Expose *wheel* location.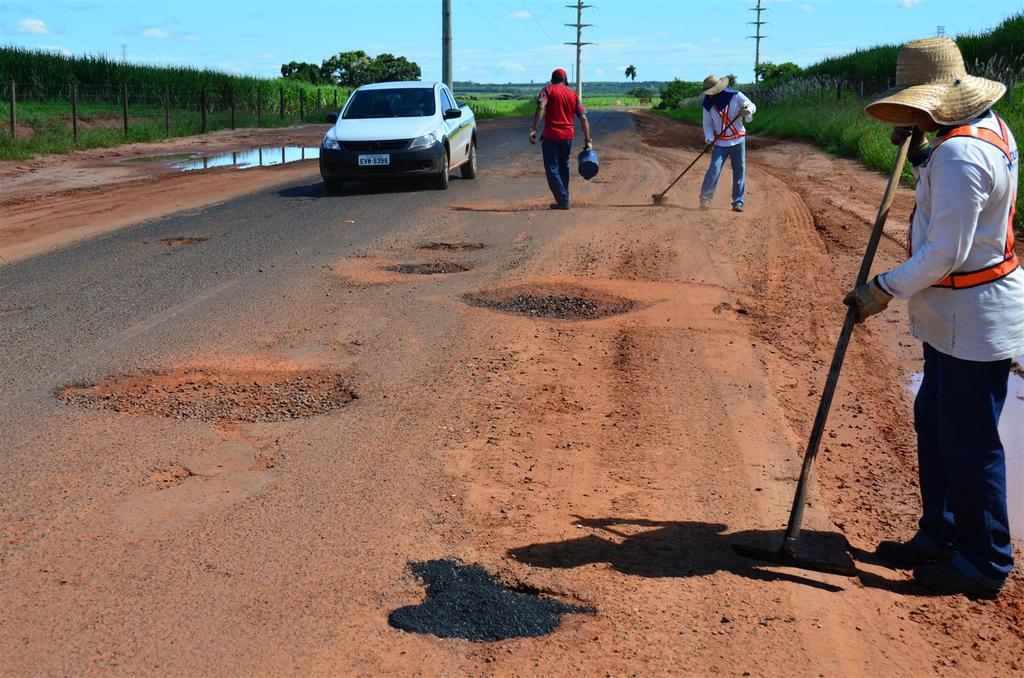
Exposed at [left=459, top=141, right=477, bottom=177].
